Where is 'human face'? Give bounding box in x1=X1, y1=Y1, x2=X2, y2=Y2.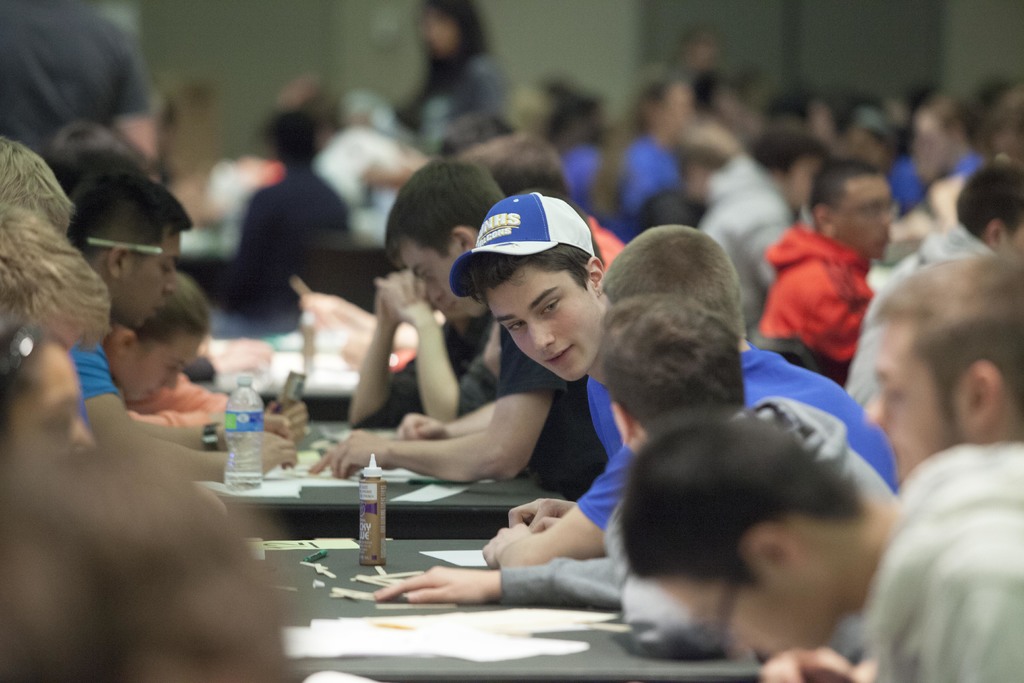
x1=913, y1=107, x2=948, y2=178.
